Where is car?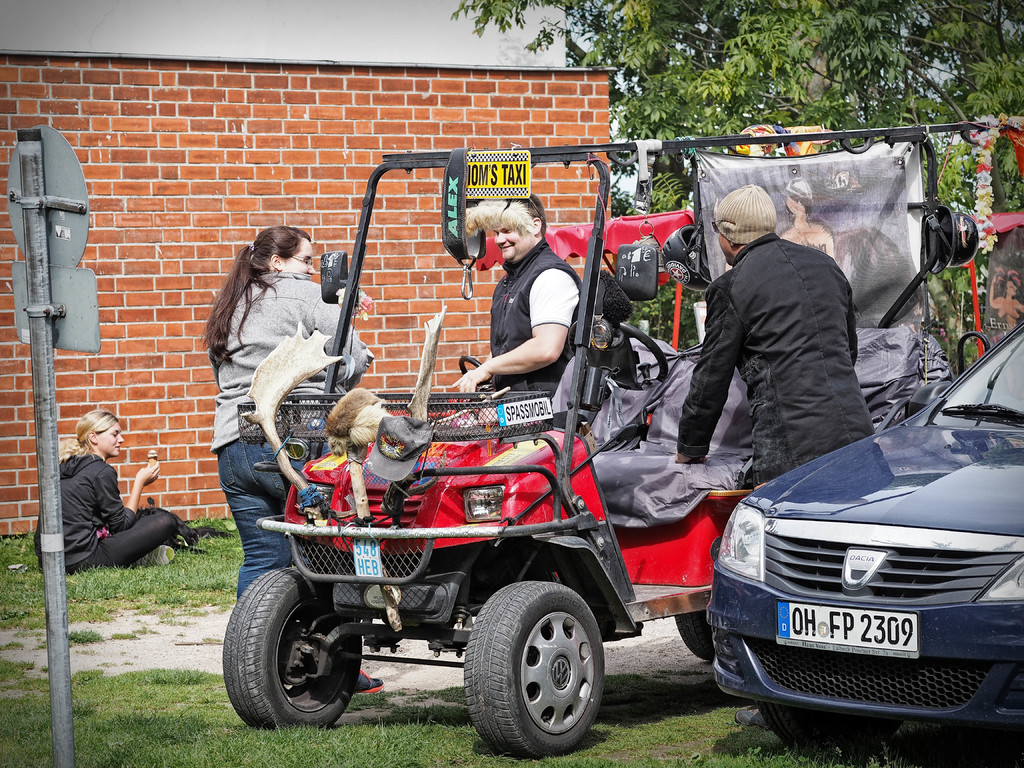
[x1=708, y1=318, x2=1023, y2=761].
